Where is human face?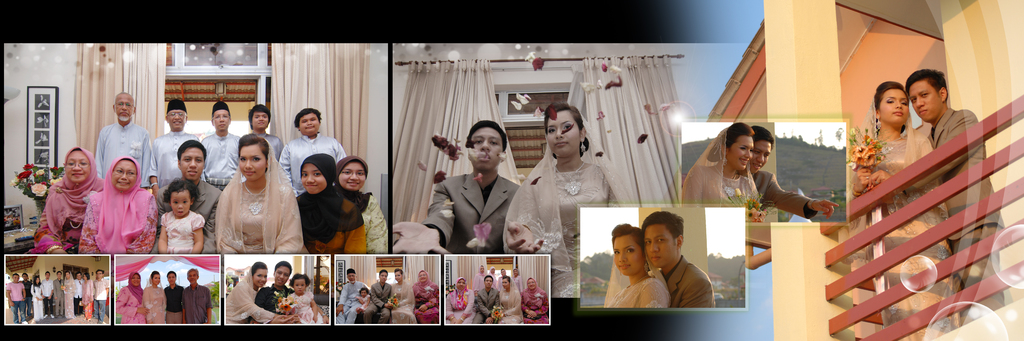
bbox=(95, 271, 102, 280).
